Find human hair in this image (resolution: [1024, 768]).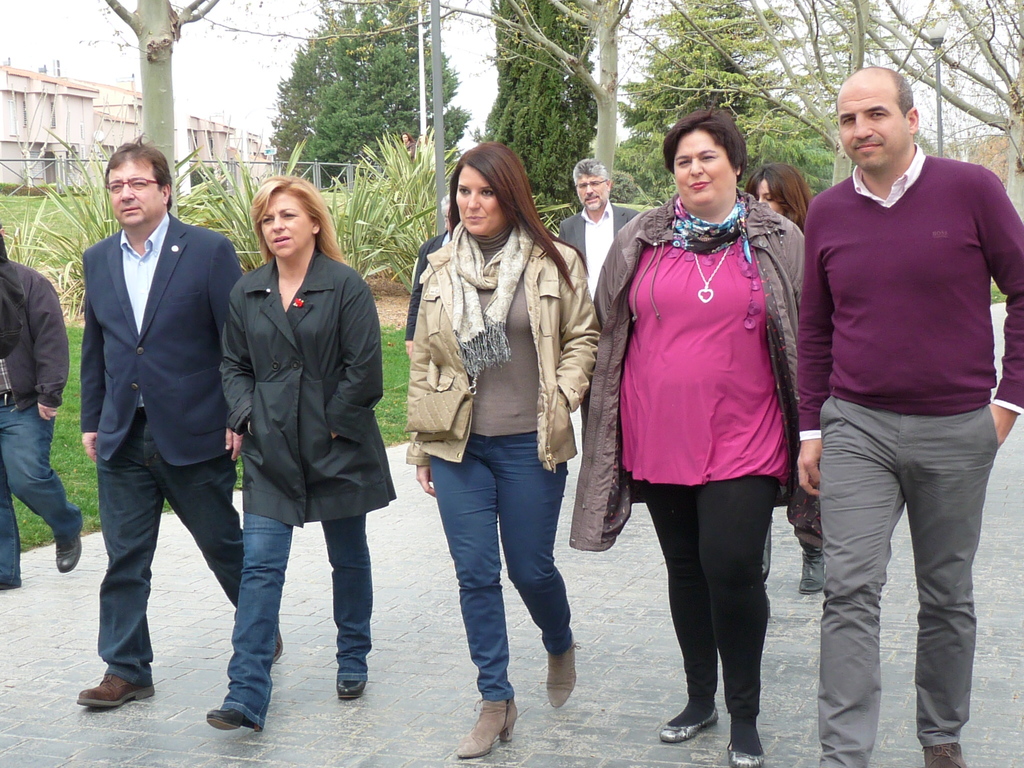
[102, 132, 174, 217].
